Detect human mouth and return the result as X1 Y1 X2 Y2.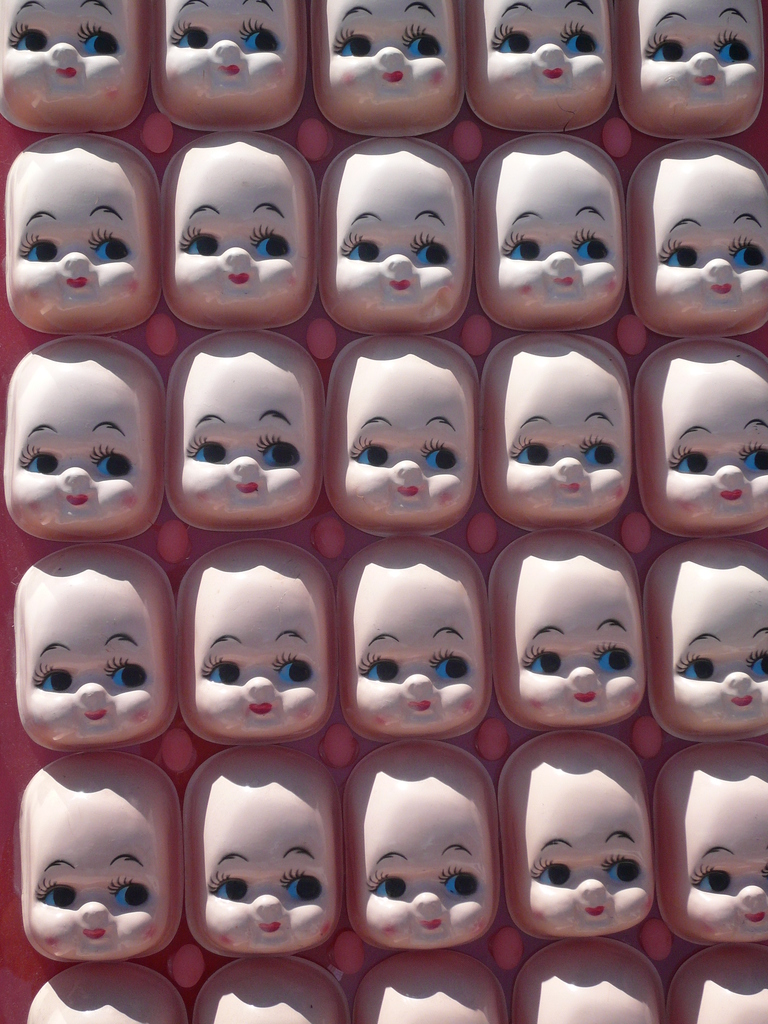
225 271 253 290.
